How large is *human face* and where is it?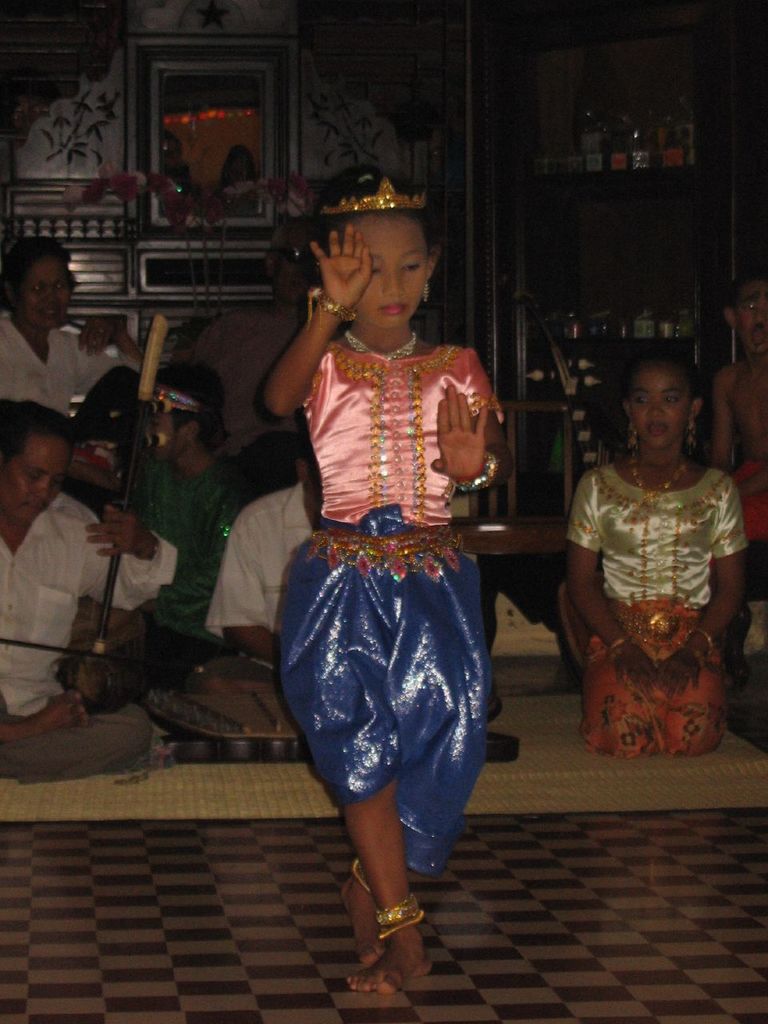
Bounding box: 631,370,686,447.
